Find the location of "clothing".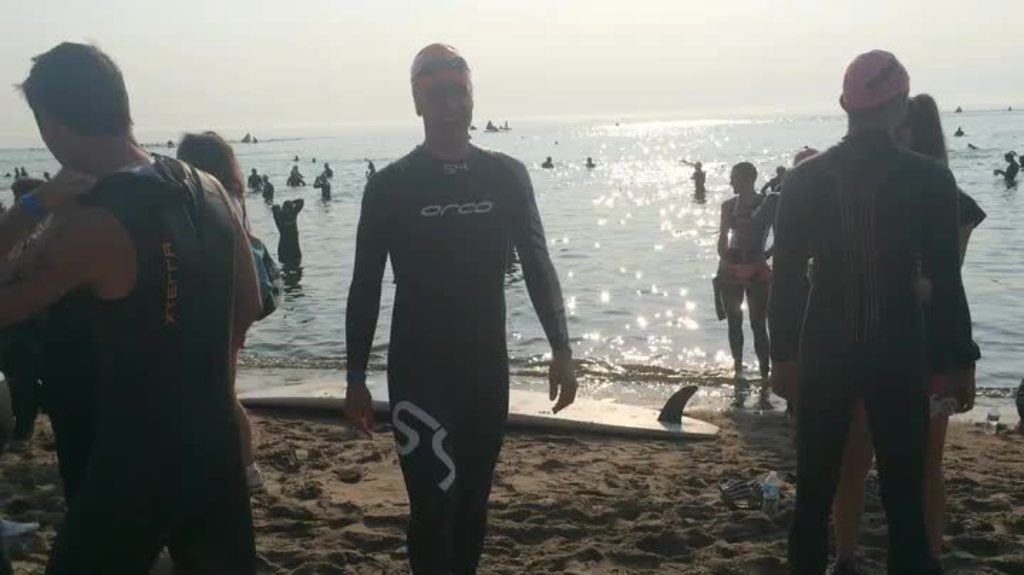
Location: 771/128/966/574.
